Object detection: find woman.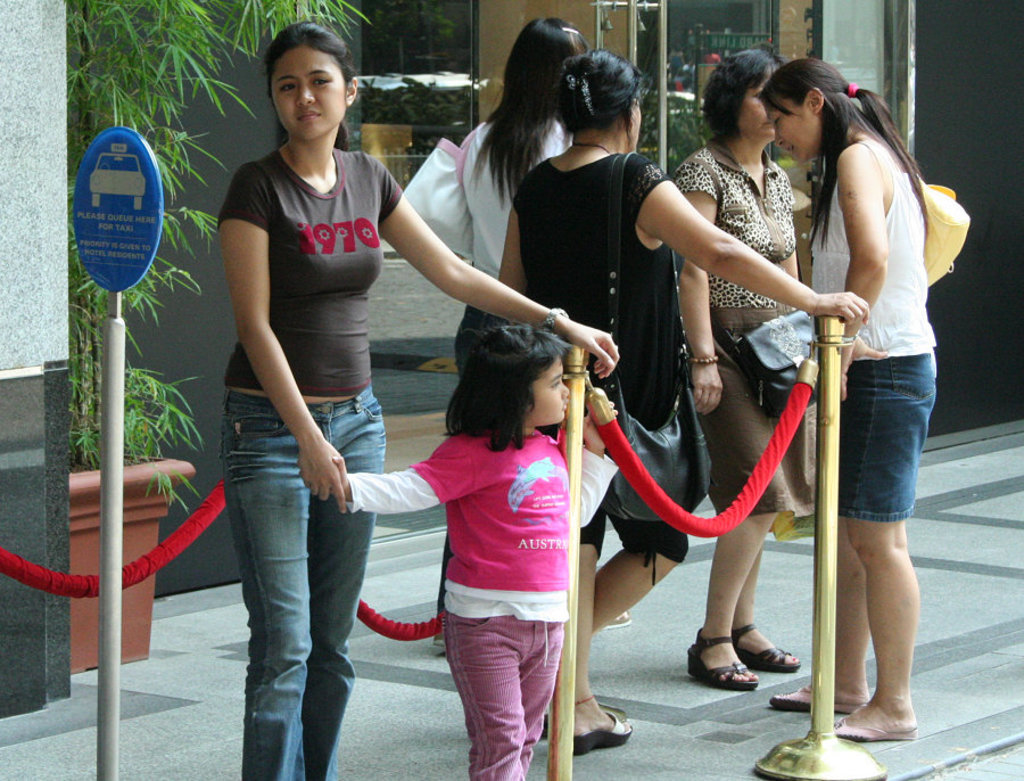
Rect(670, 50, 796, 688).
